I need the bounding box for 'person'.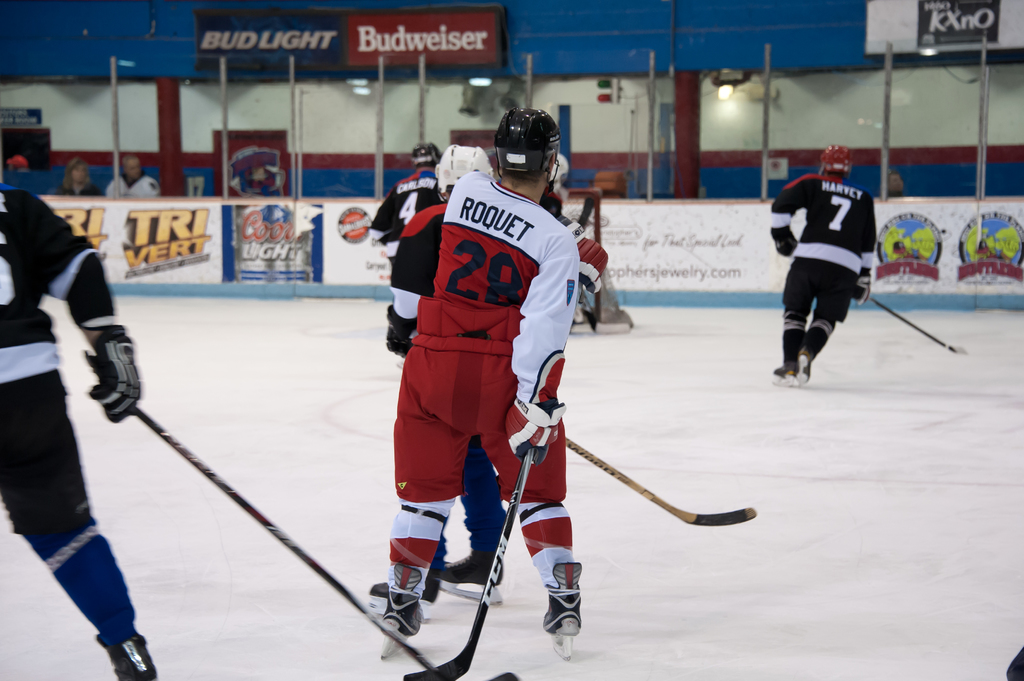
Here it is: <box>381,105,582,659</box>.
